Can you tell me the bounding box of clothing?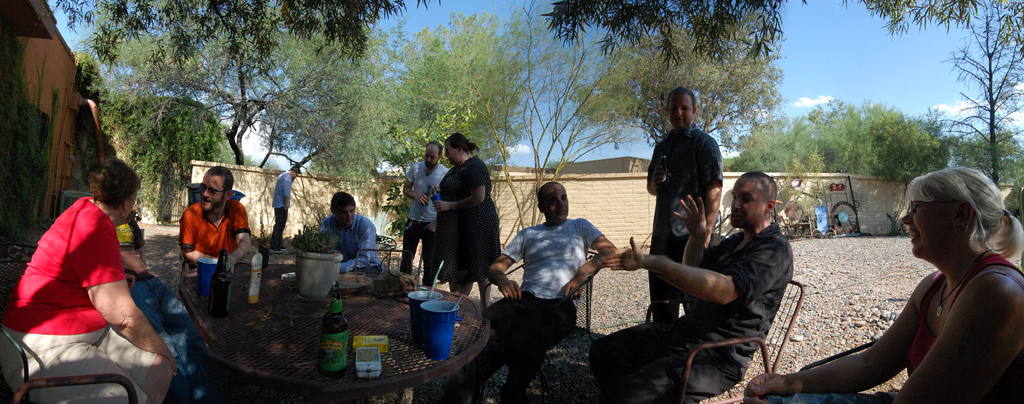
[left=177, top=194, right=253, bottom=265].
